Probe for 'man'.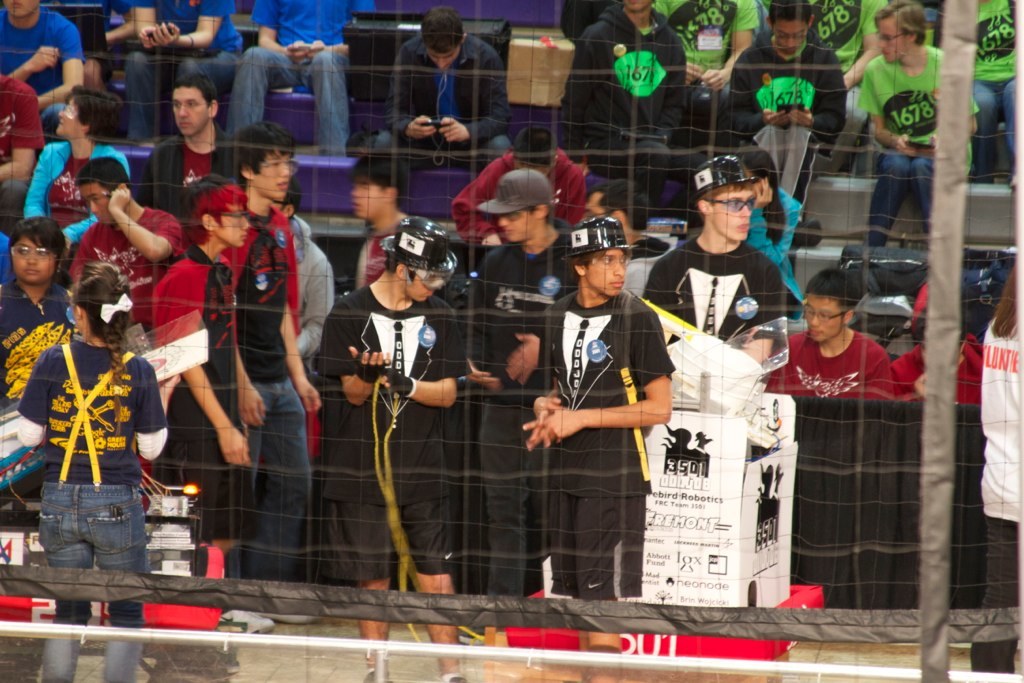
Probe result: BBox(126, 67, 267, 210).
